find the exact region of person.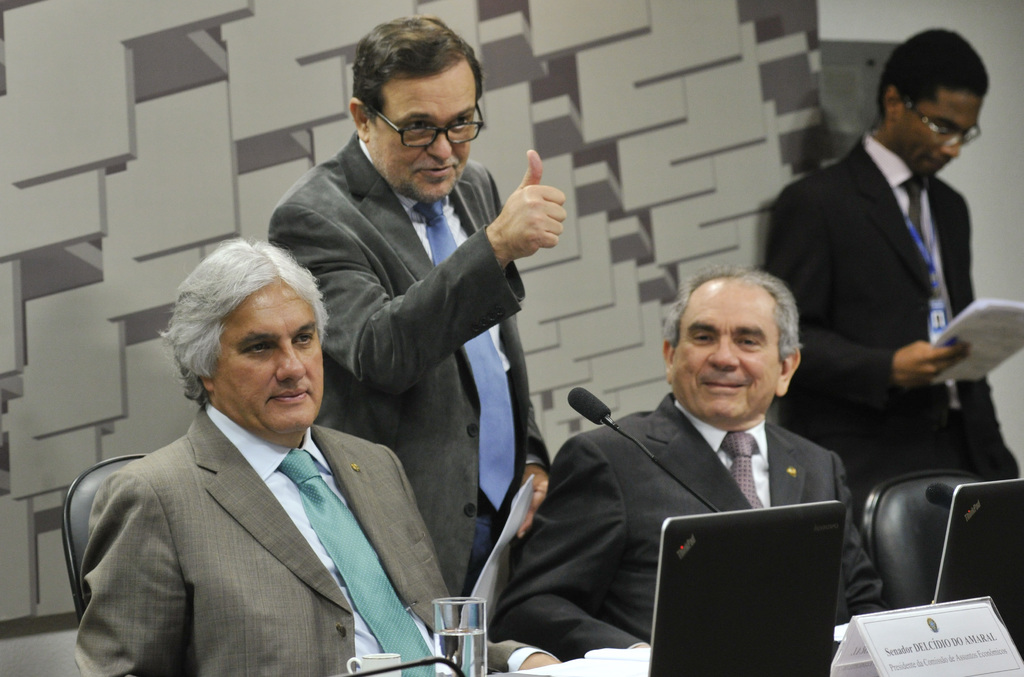
Exact region: left=269, top=13, right=566, bottom=660.
